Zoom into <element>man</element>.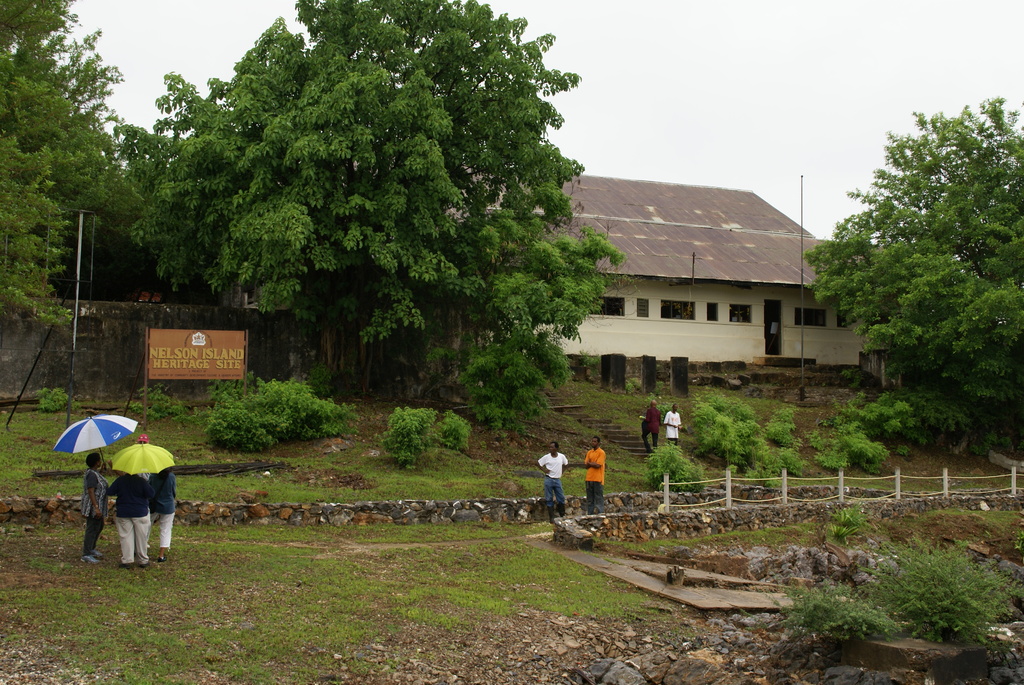
Zoom target: BBox(103, 474, 148, 573).
